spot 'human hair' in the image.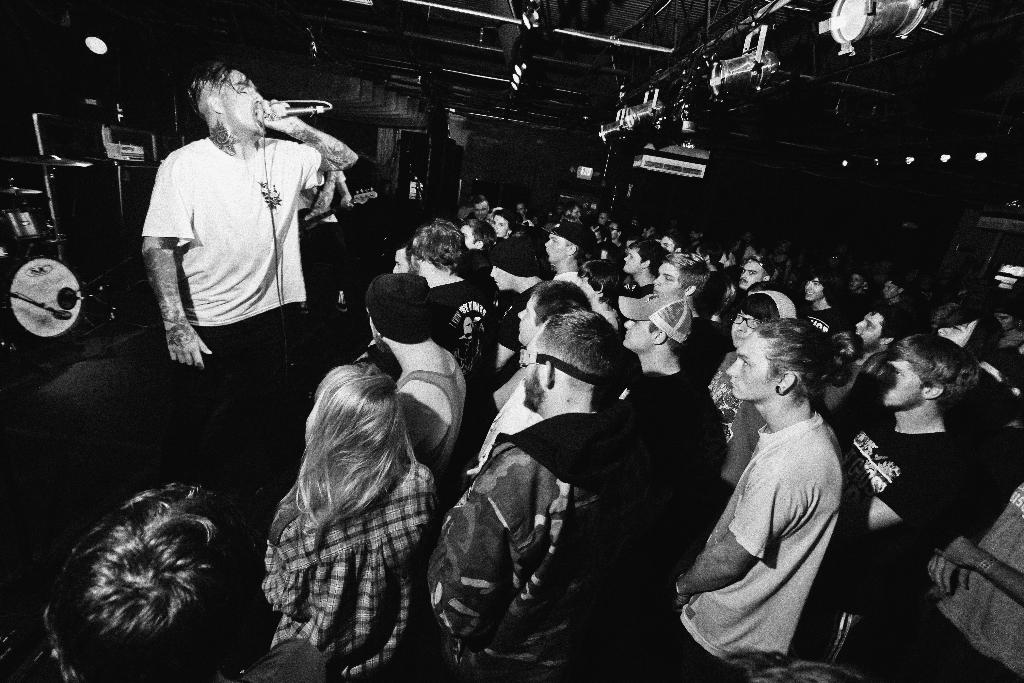
'human hair' found at <box>754,315,855,409</box>.
